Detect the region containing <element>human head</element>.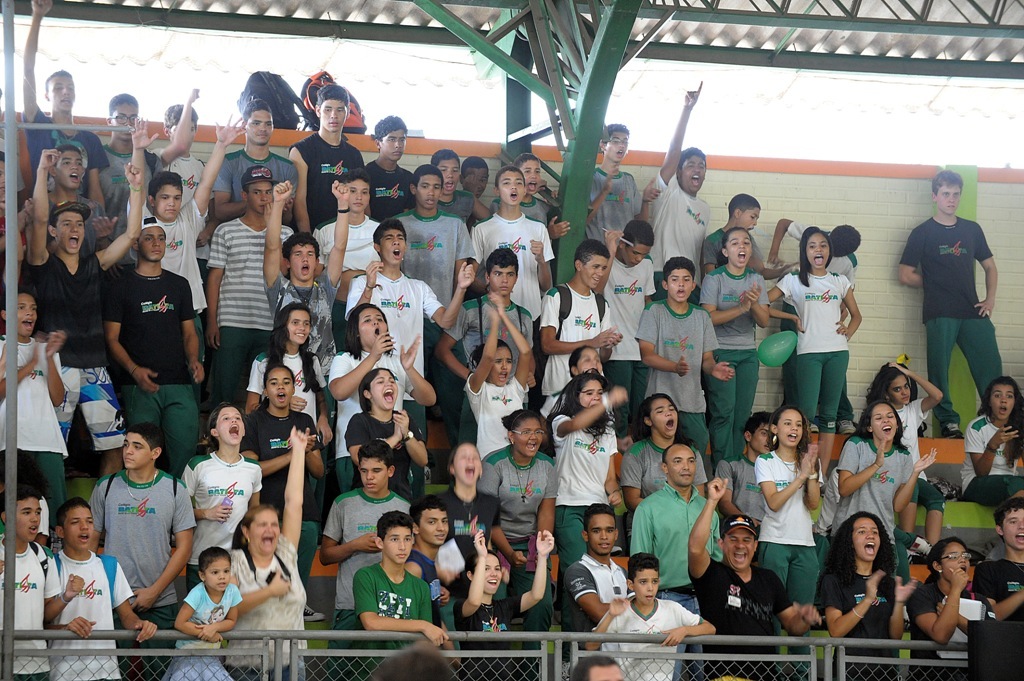
568, 236, 609, 292.
